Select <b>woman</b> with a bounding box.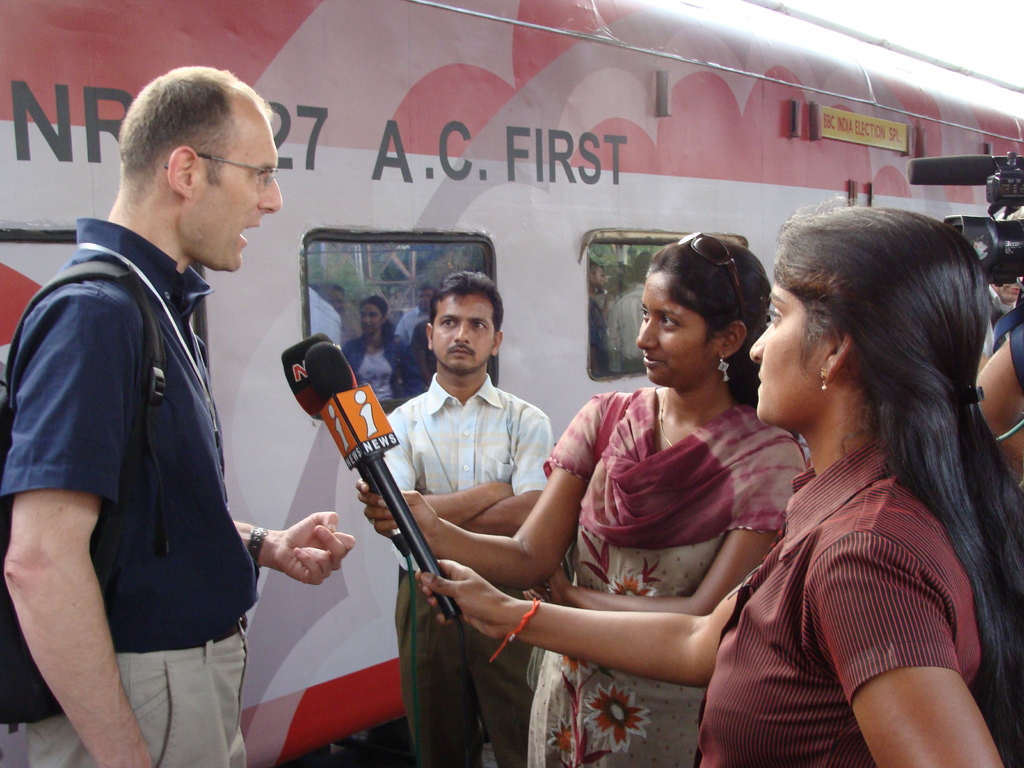
[left=414, top=192, right=1023, bottom=767].
